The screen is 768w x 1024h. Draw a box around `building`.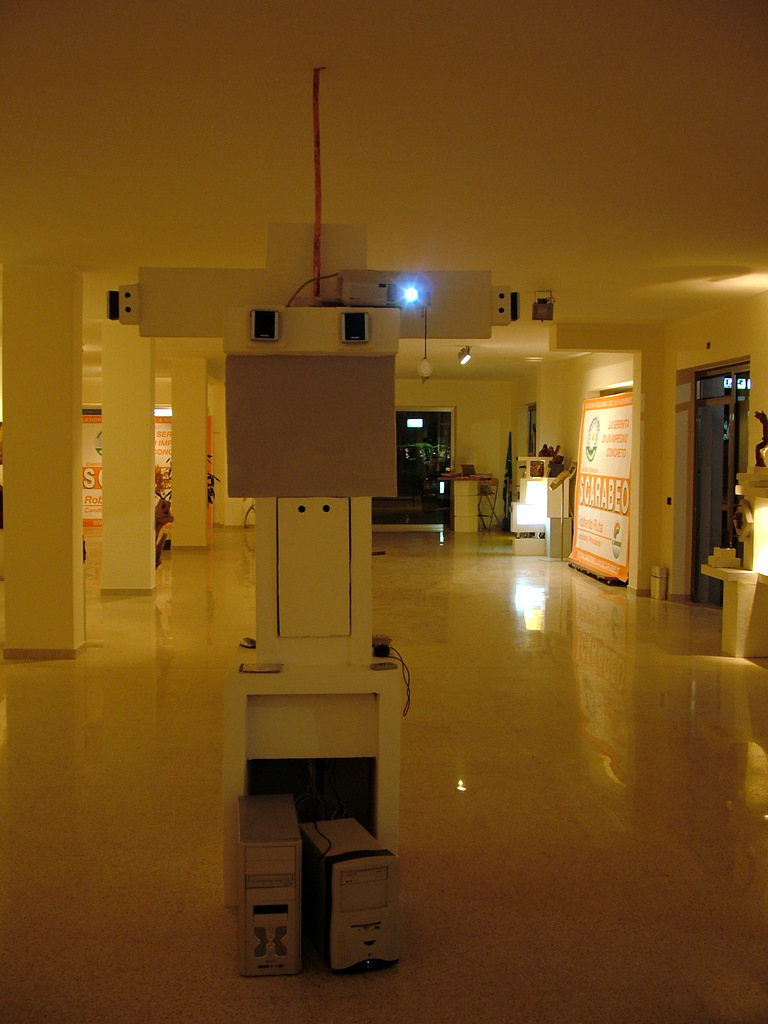
box(0, 0, 767, 1023).
